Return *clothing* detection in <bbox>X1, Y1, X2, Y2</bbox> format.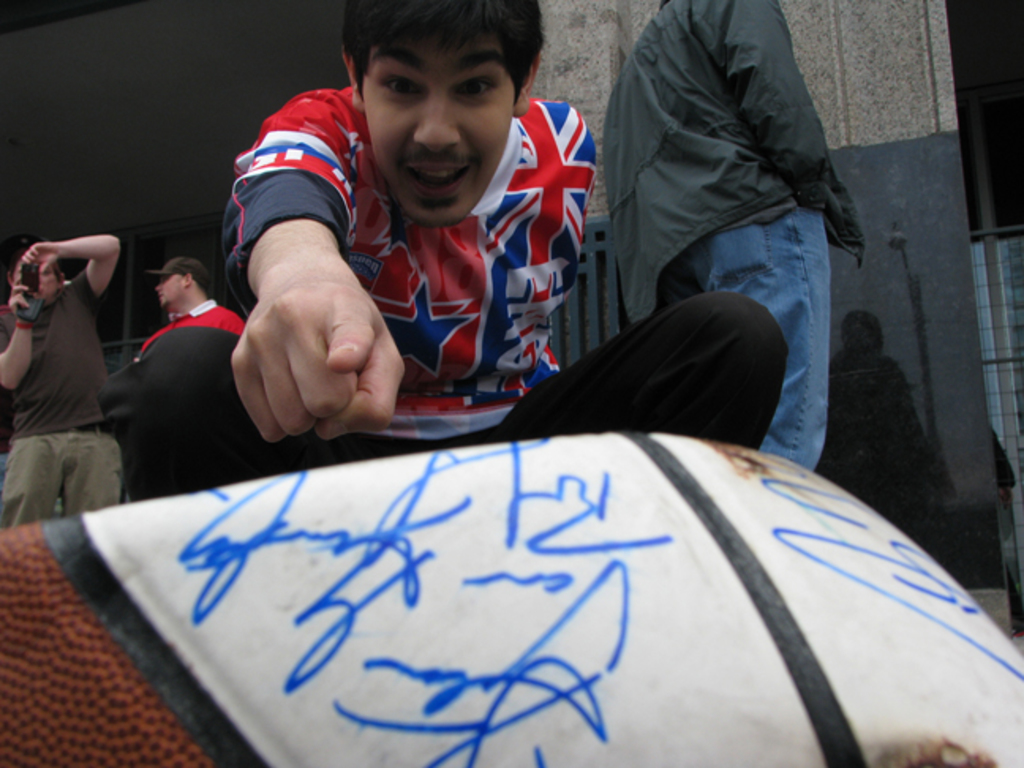
<bbox>686, 196, 847, 471</bbox>.
